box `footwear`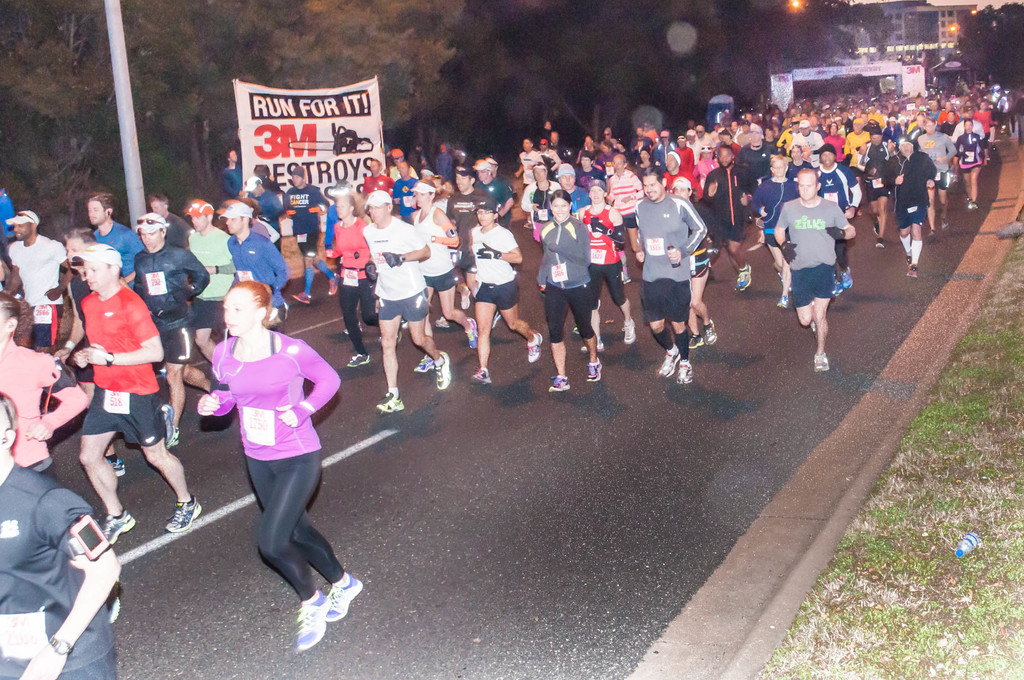
pyautogui.locateOnScreen(292, 593, 325, 652)
